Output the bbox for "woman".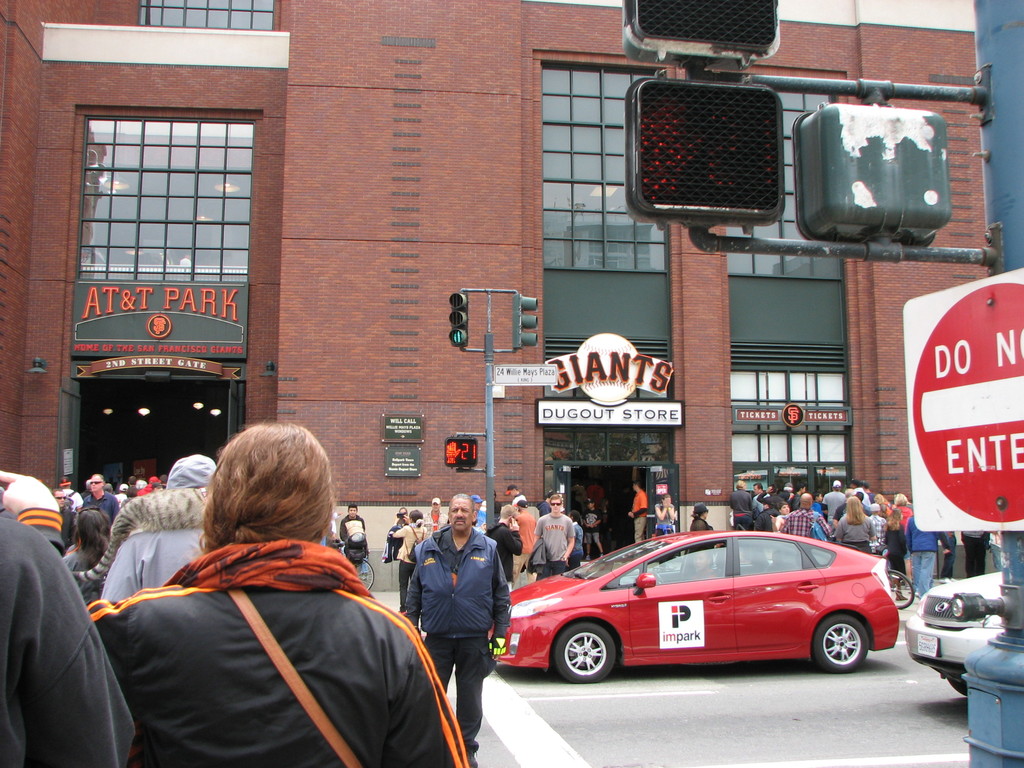
(left=390, top=505, right=424, bottom=611).
